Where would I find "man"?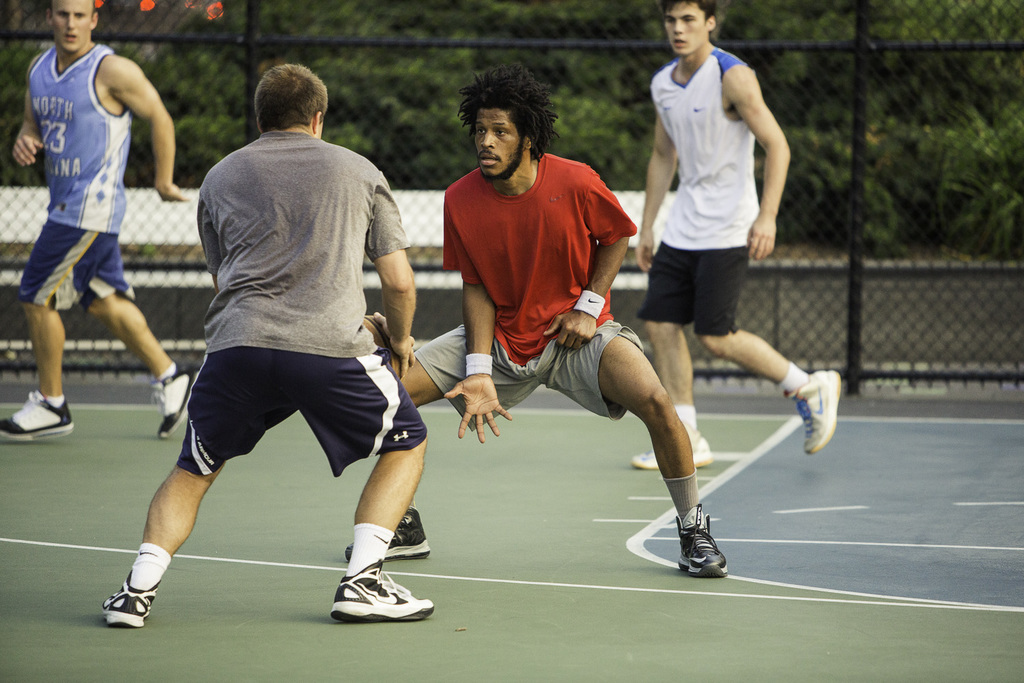
At select_region(0, 0, 203, 441).
